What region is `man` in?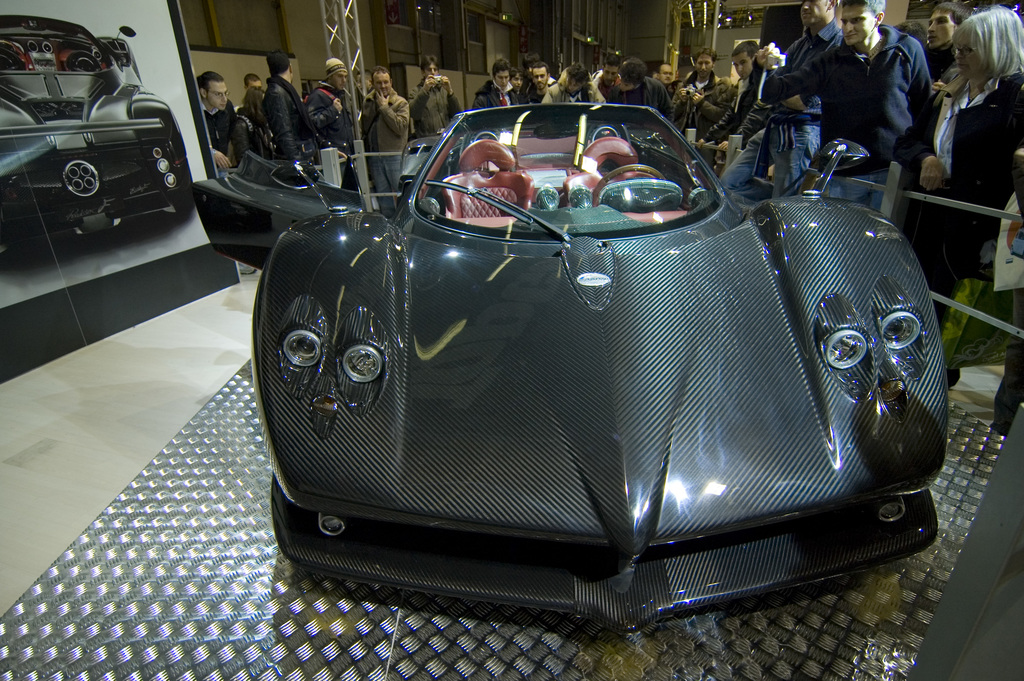
263/53/317/164.
